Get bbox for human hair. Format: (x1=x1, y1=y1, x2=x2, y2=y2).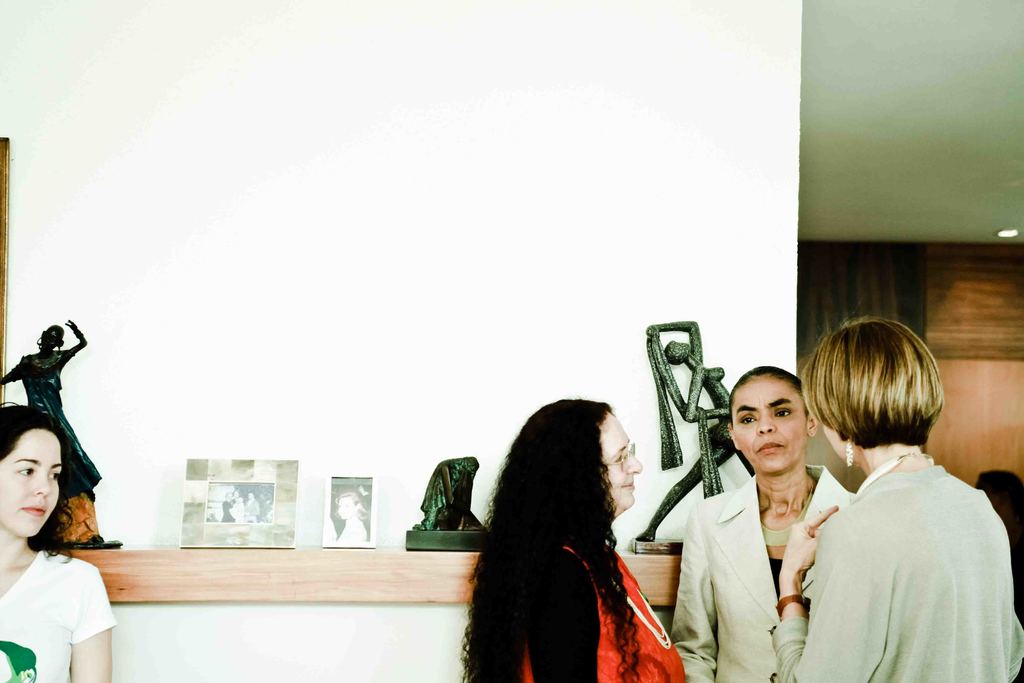
(x1=728, y1=365, x2=808, y2=426).
